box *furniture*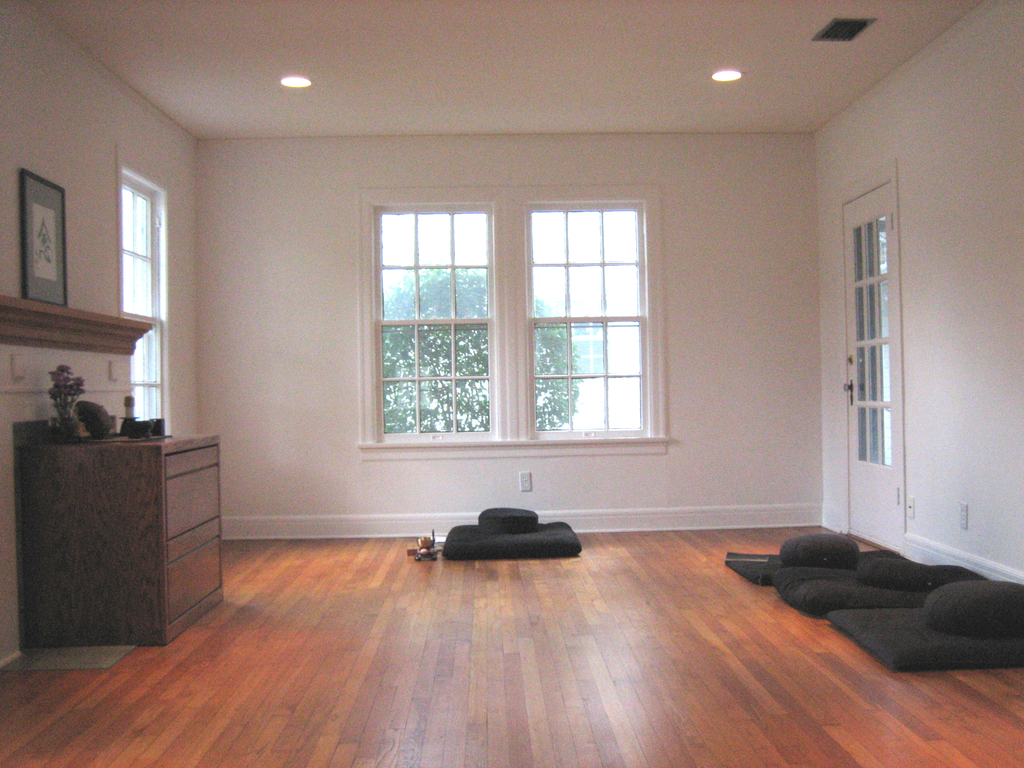
(20,434,222,648)
